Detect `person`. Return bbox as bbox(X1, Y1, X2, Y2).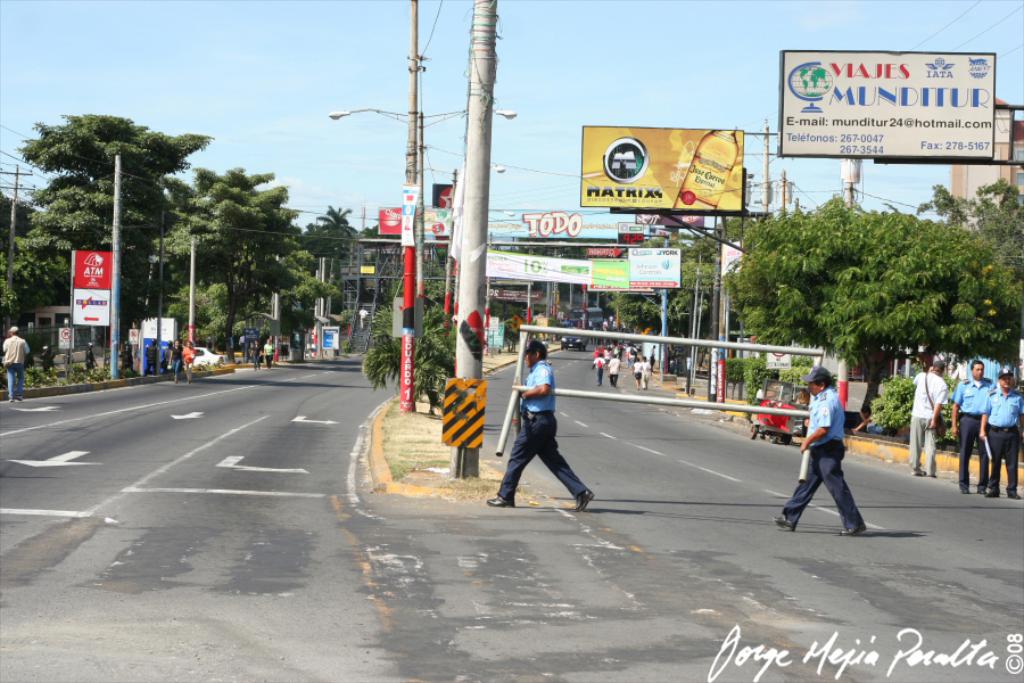
bbox(485, 335, 600, 509).
